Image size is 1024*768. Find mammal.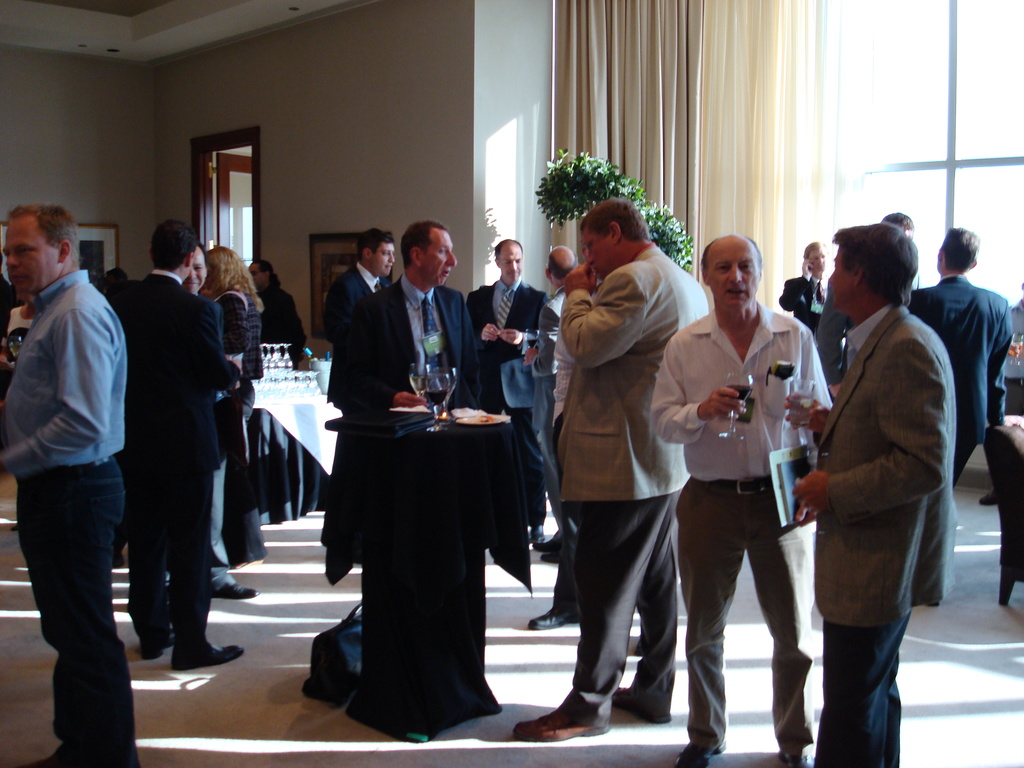
Rect(181, 243, 260, 598).
